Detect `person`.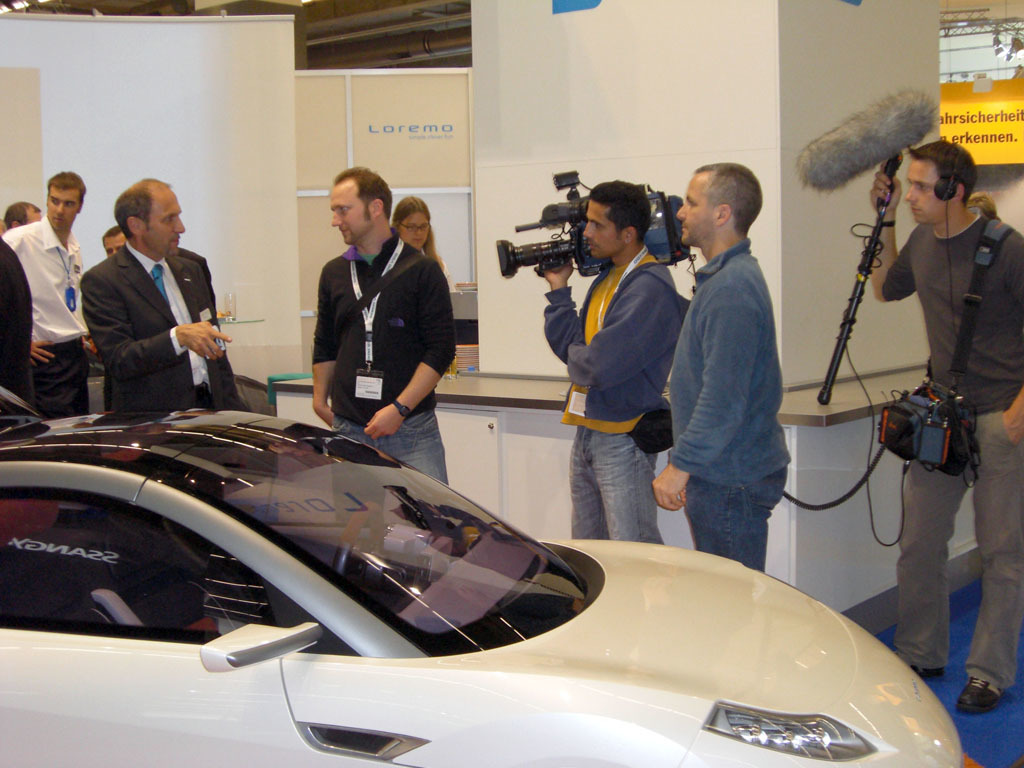
Detected at region(545, 179, 684, 546).
